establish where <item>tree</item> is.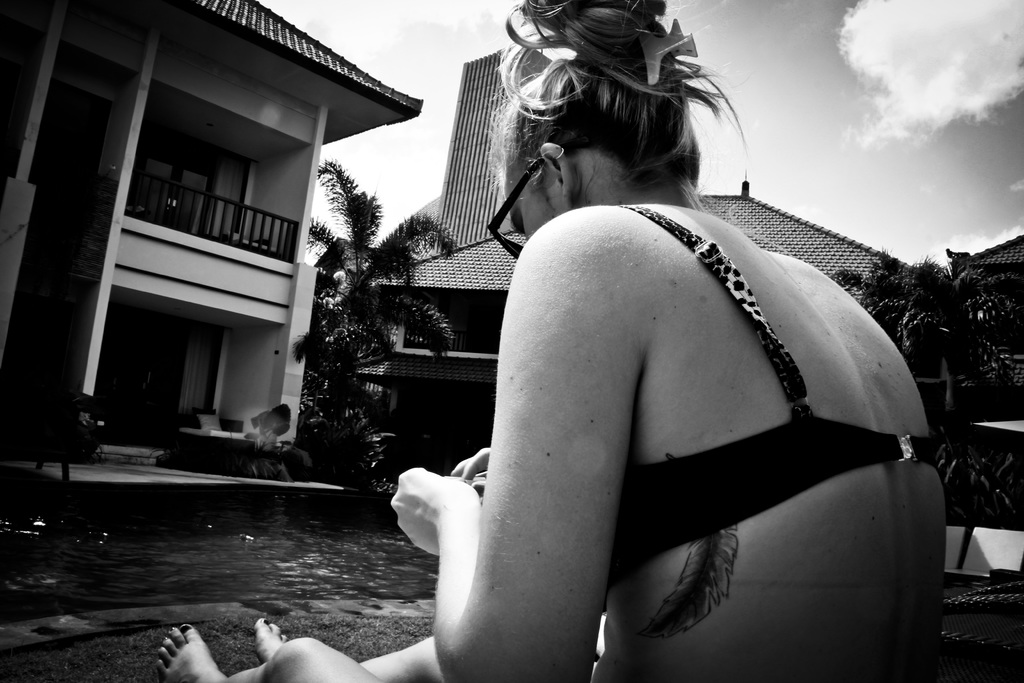
Established at BBox(830, 238, 1023, 432).
